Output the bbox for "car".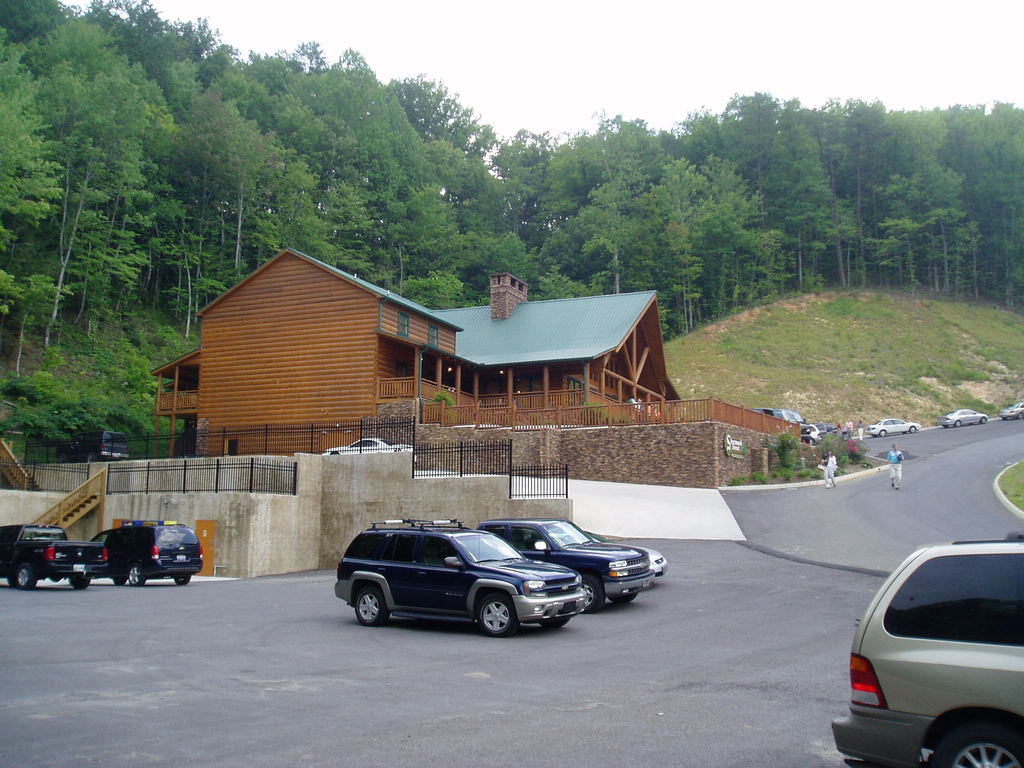
box(338, 525, 590, 637).
